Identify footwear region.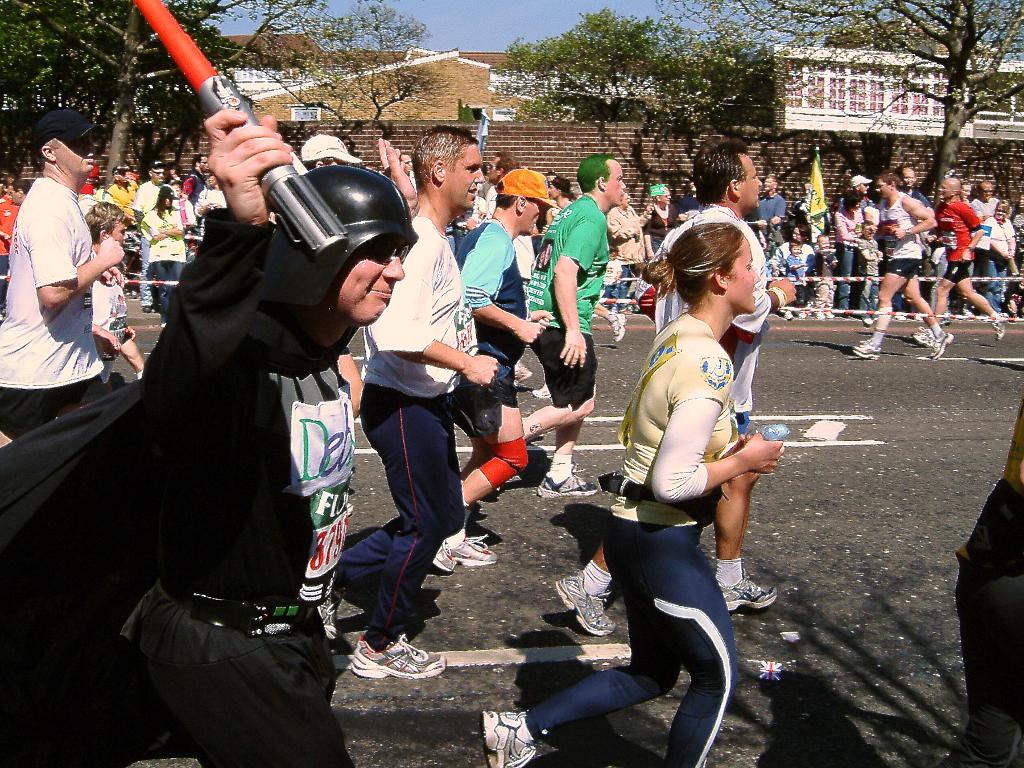
Region: left=532, top=373, right=555, bottom=397.
